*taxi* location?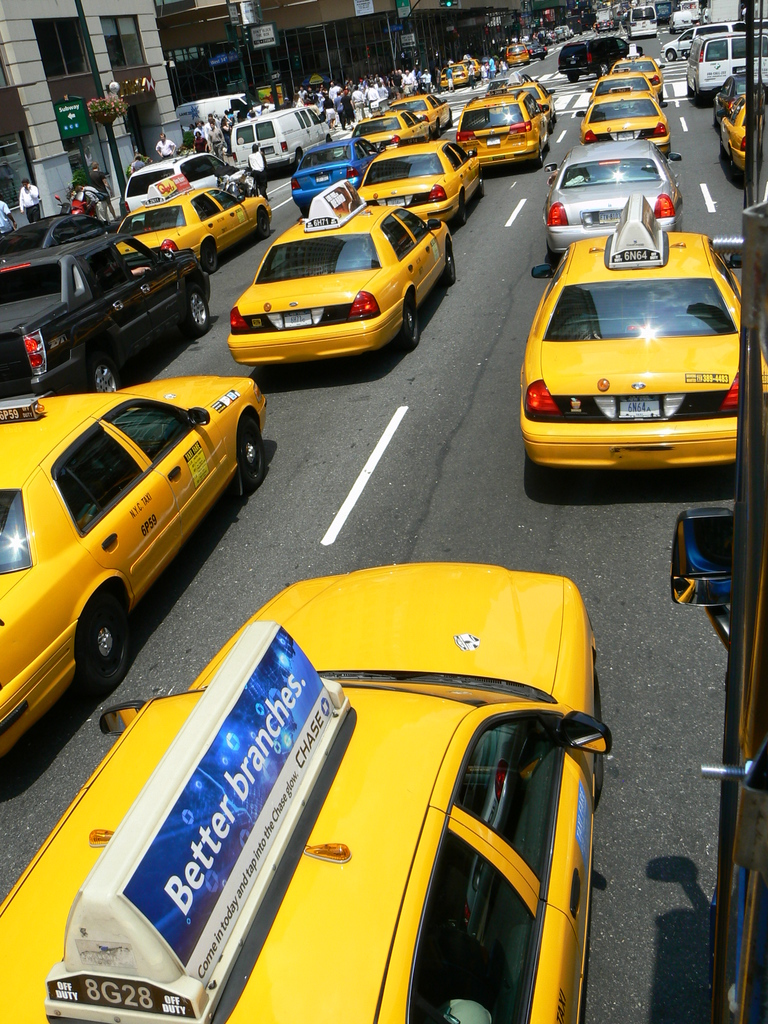
x1=460, y1=87, x2=551, y2=161
